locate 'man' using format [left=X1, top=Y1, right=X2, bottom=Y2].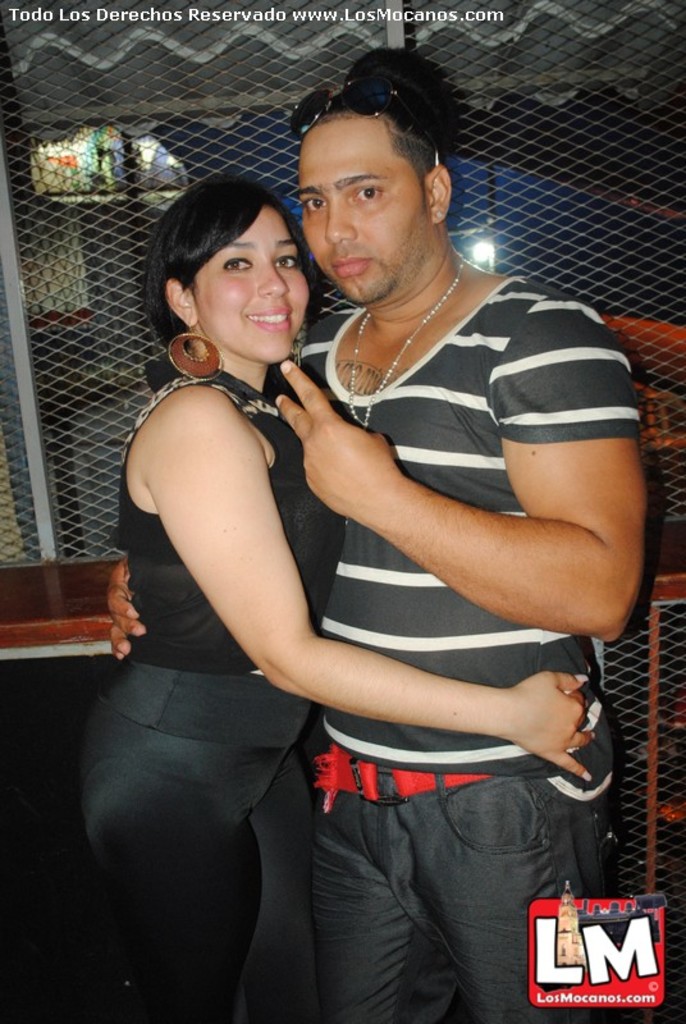
[left=146, top=72, right=641, bottom=998].
